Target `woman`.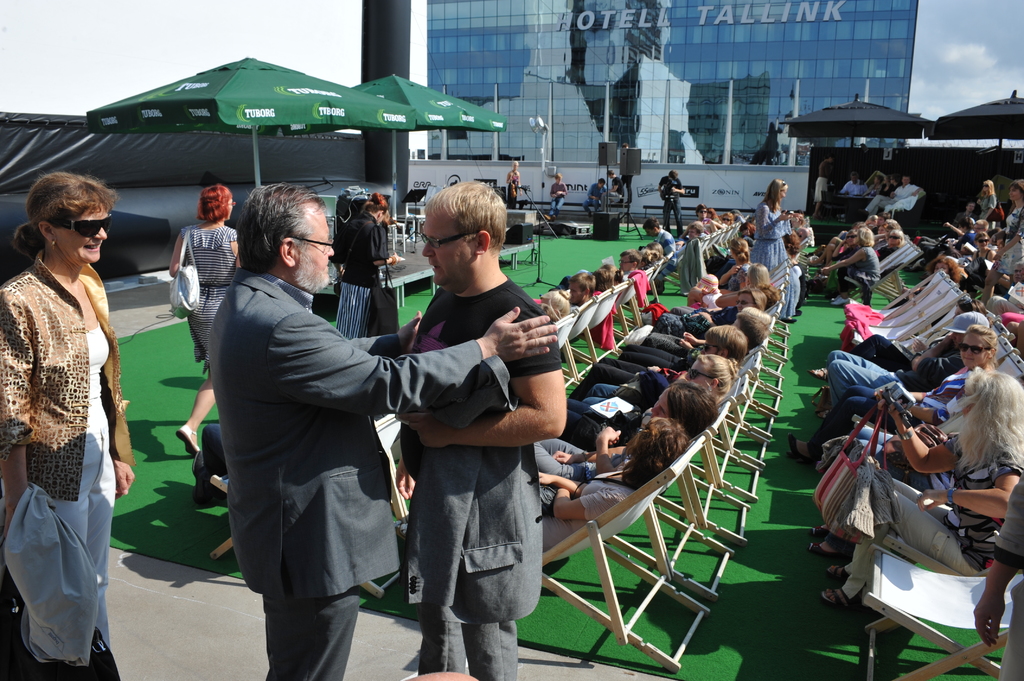
Target region: bbox=[976, 175, 997, 220].
